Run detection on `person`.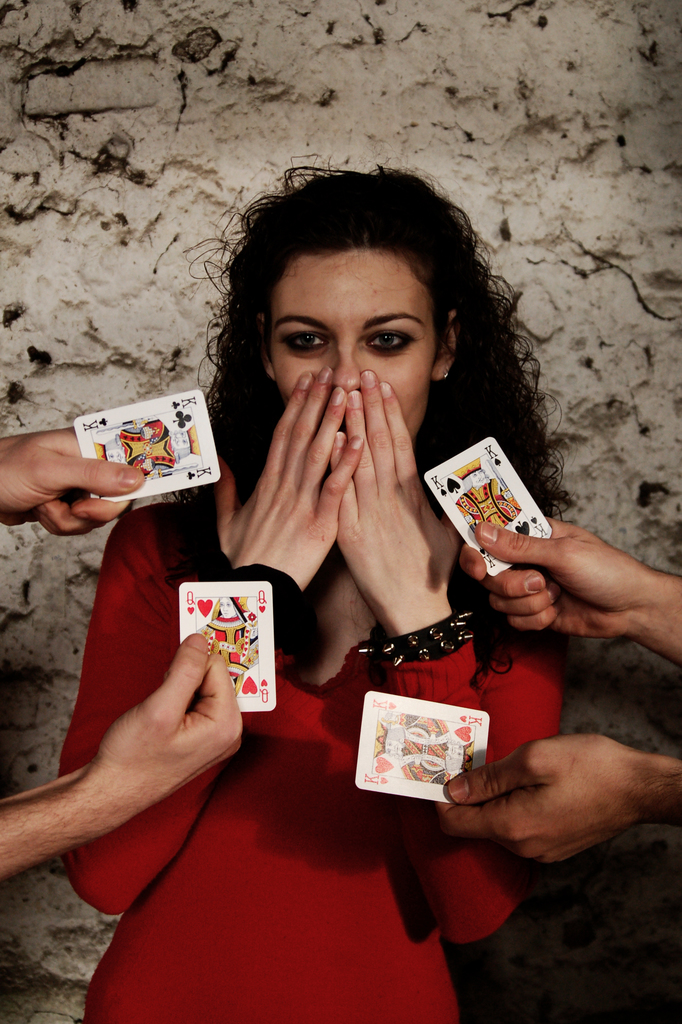
Result: x1=0 y1=629 x2=262 y2=884.
